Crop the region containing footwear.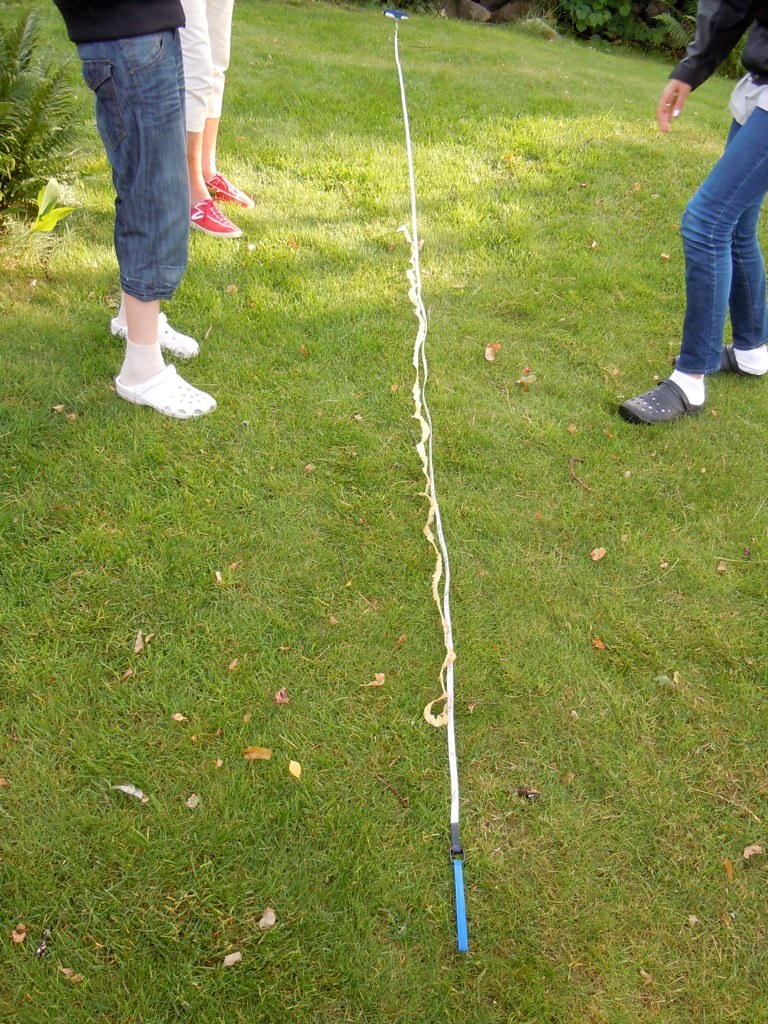
Crop region: bbox=(207, 173, 250, 203).
